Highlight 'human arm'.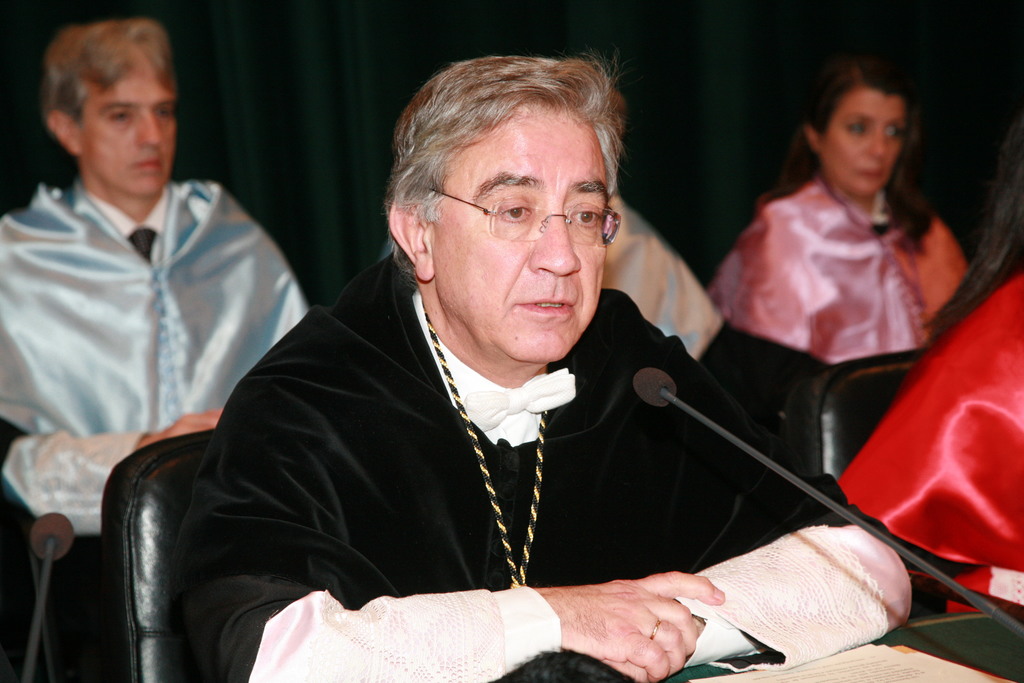
Highlighted region: {"x1": 0, "y1": 406, "x2": 228, "y2": 531}.
